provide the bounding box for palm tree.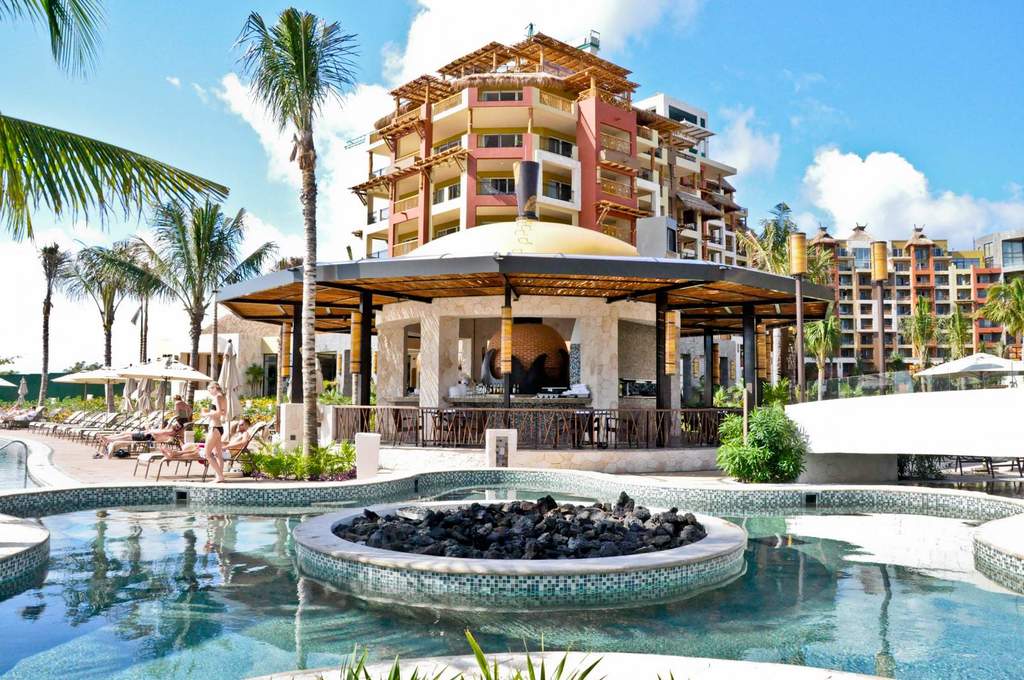
{"x1": 228, "y1": 12, "x2": 354, "y2": 459}.
